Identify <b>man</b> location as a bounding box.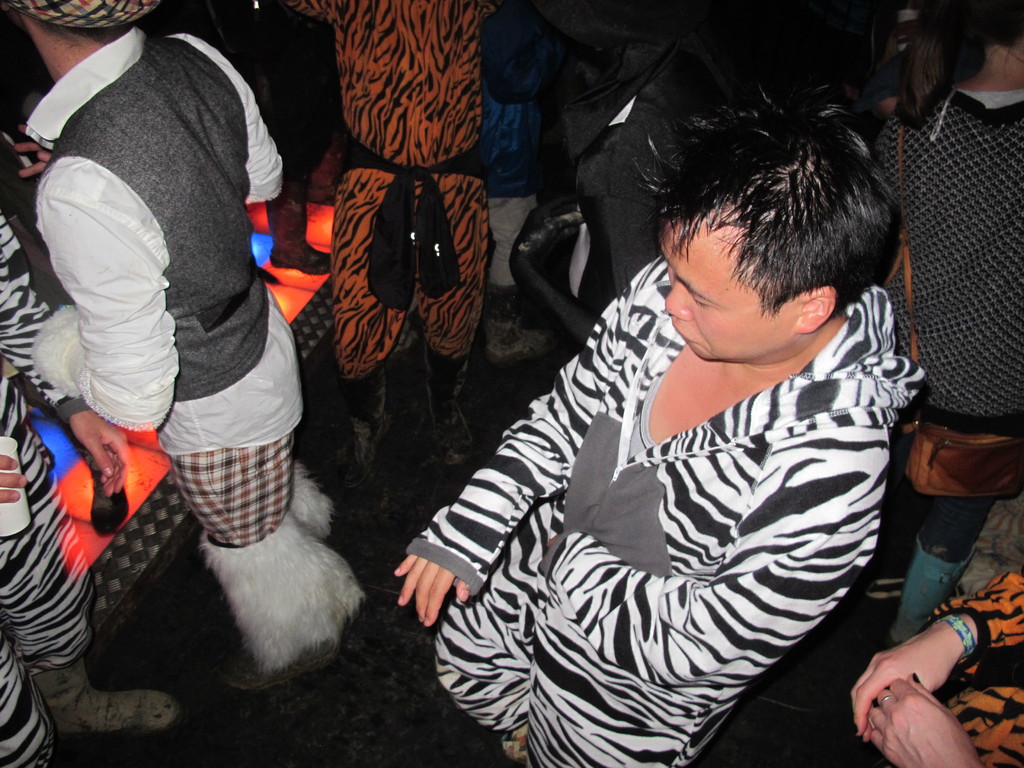
box(0, 0, 357, 692).
